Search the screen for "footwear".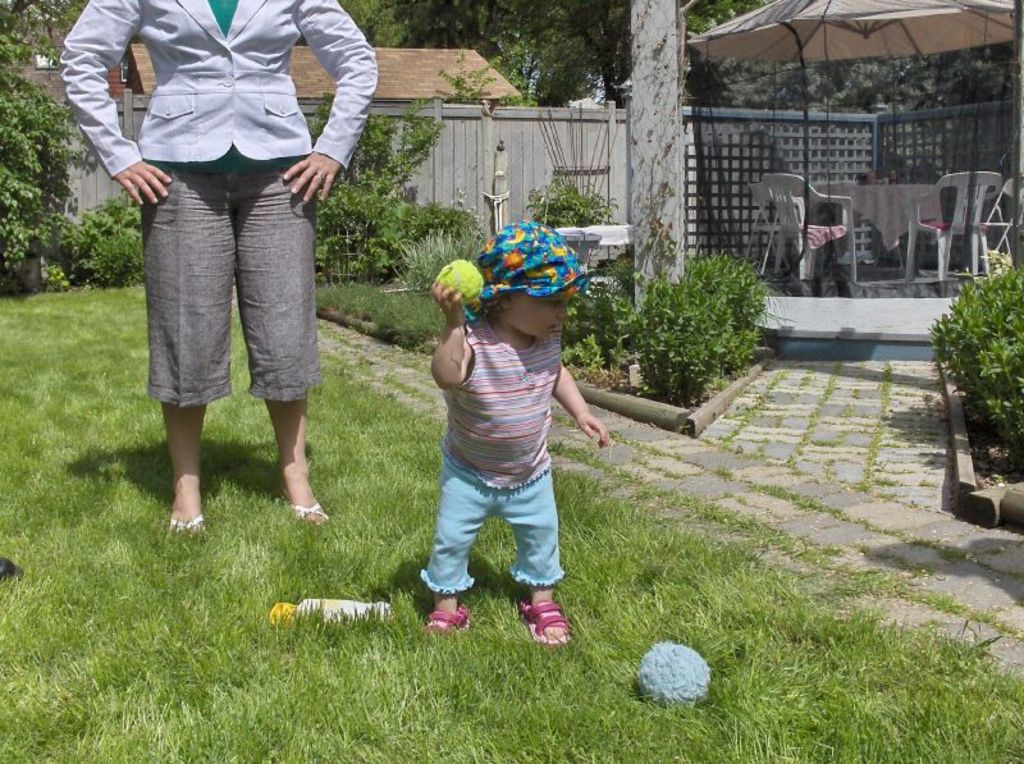
Found at 166:516:206:531.
